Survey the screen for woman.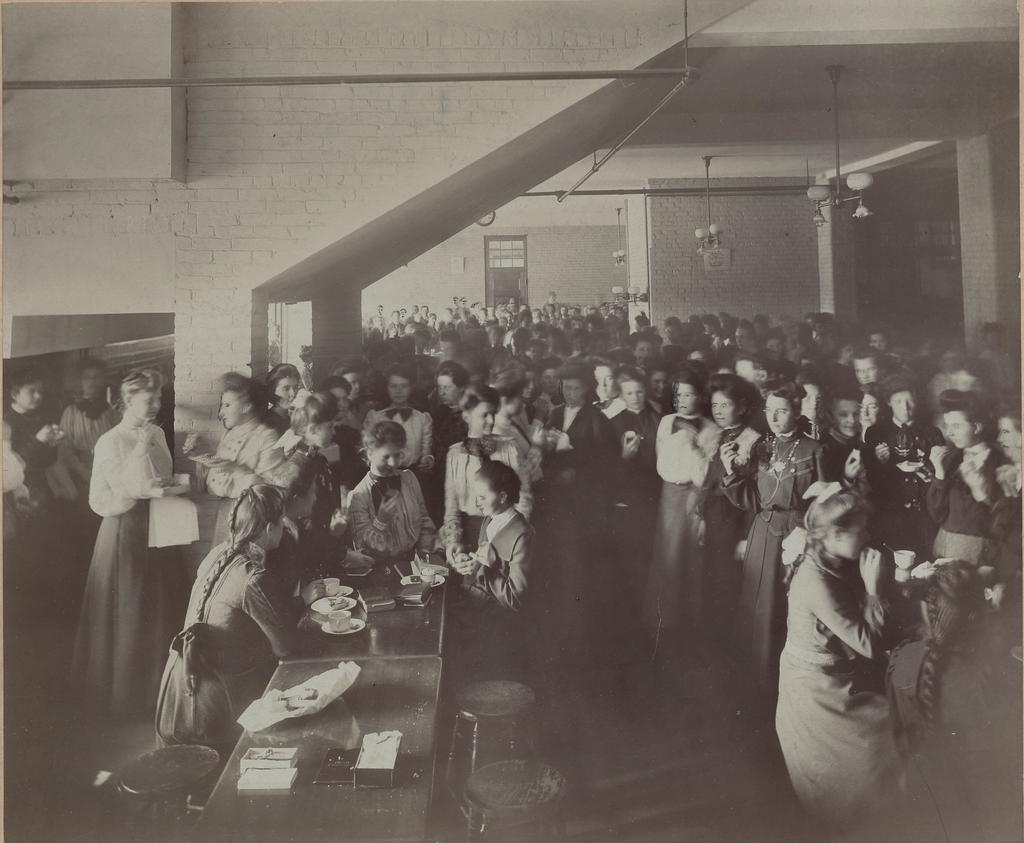
Survey found: select_region(369, 370, 426, 483).
